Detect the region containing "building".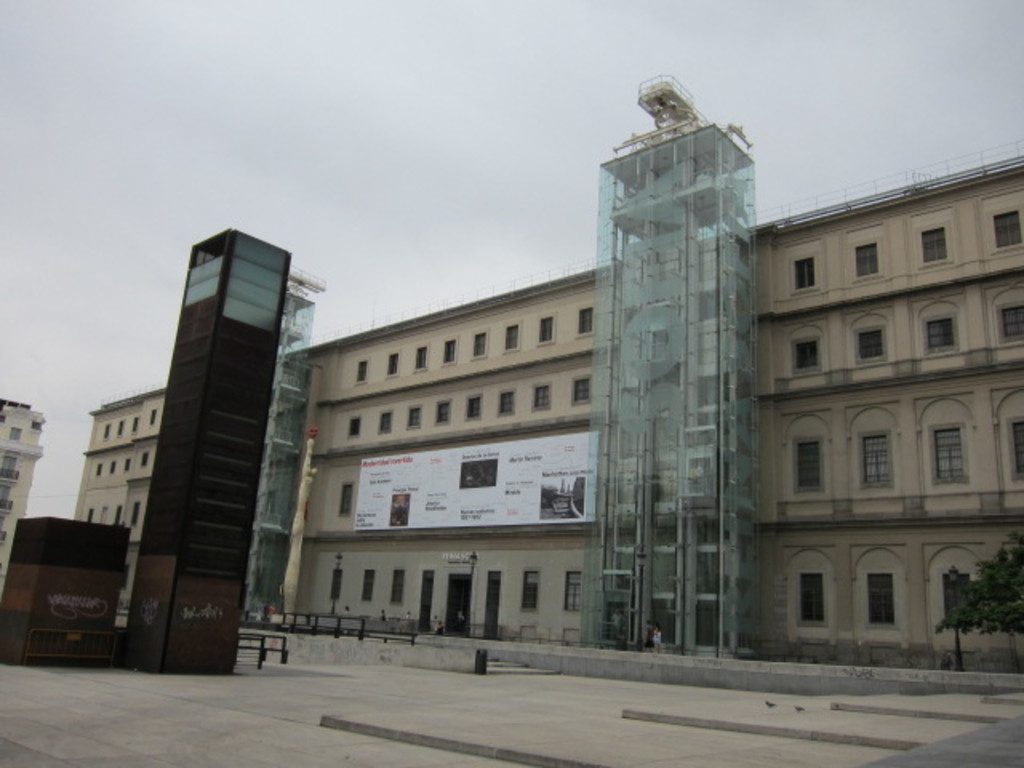
crop(0, 394, 50, 605).
